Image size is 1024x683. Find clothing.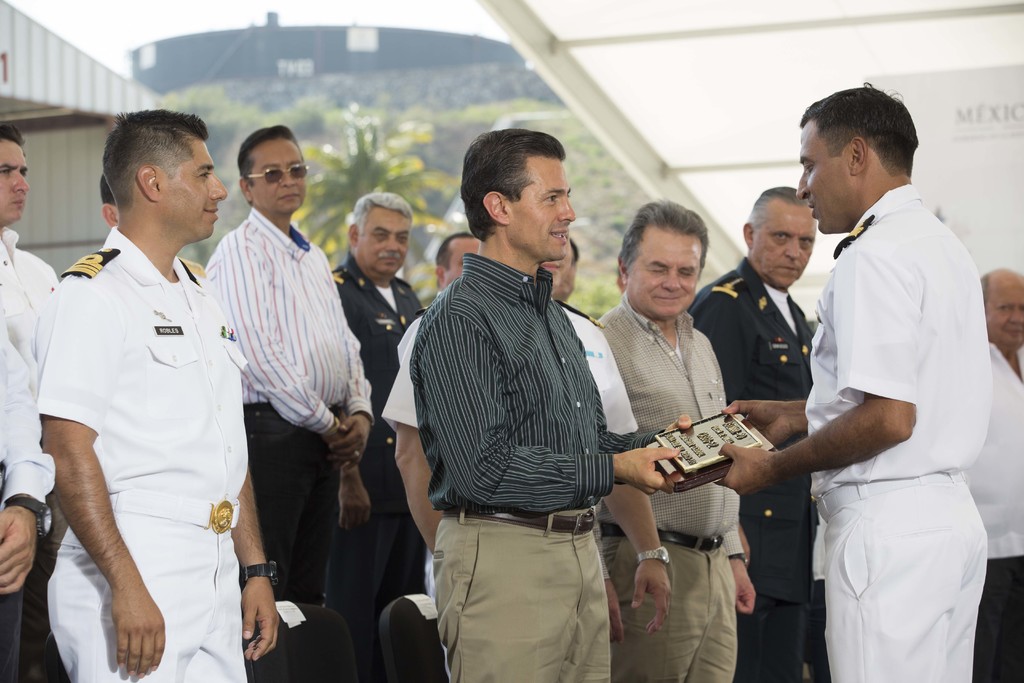
l=328, t=244, r=423, b=663.
